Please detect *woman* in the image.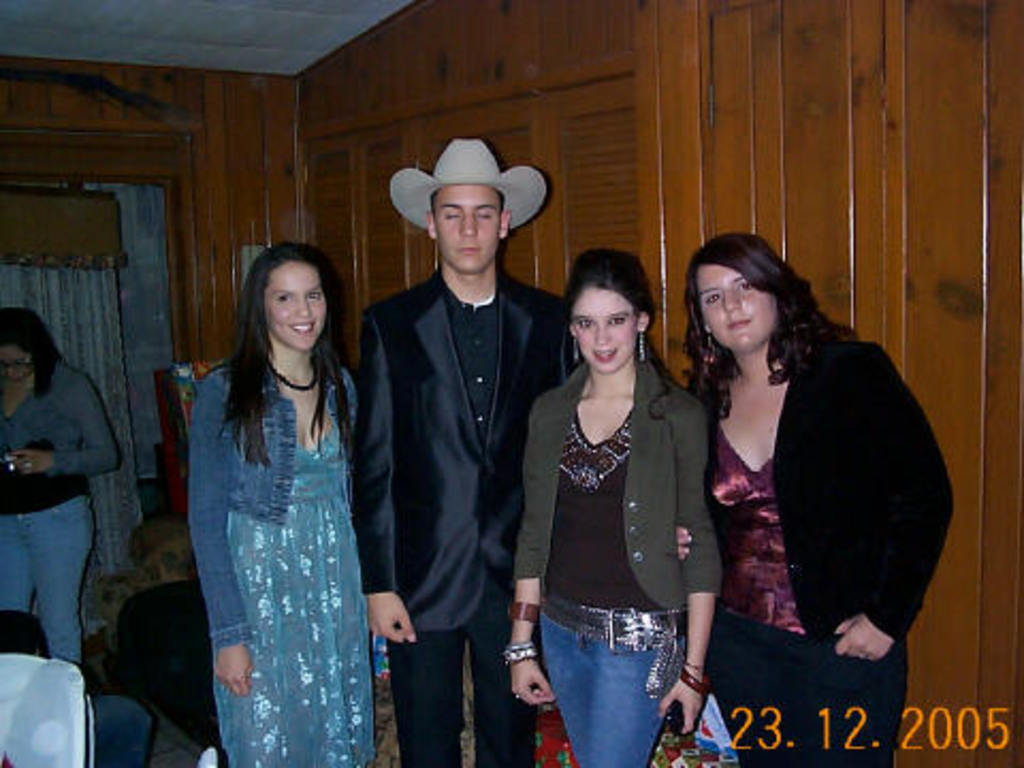
x1=0, y1=303, x2=124, y2=666.
